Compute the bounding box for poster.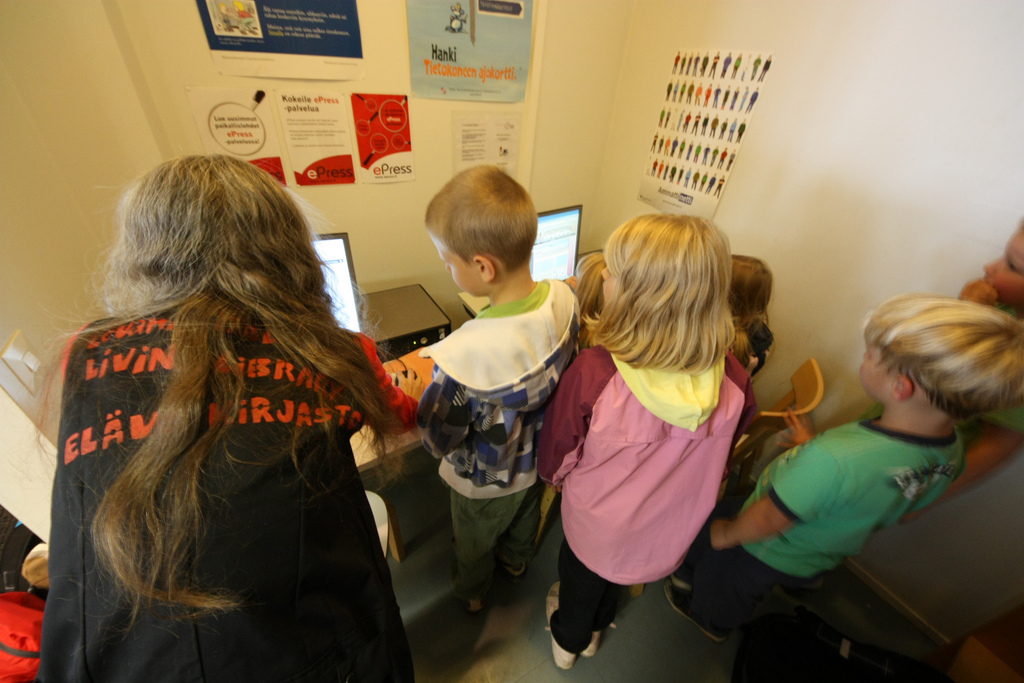
left=196, top=0, right=364, bottom=56.
